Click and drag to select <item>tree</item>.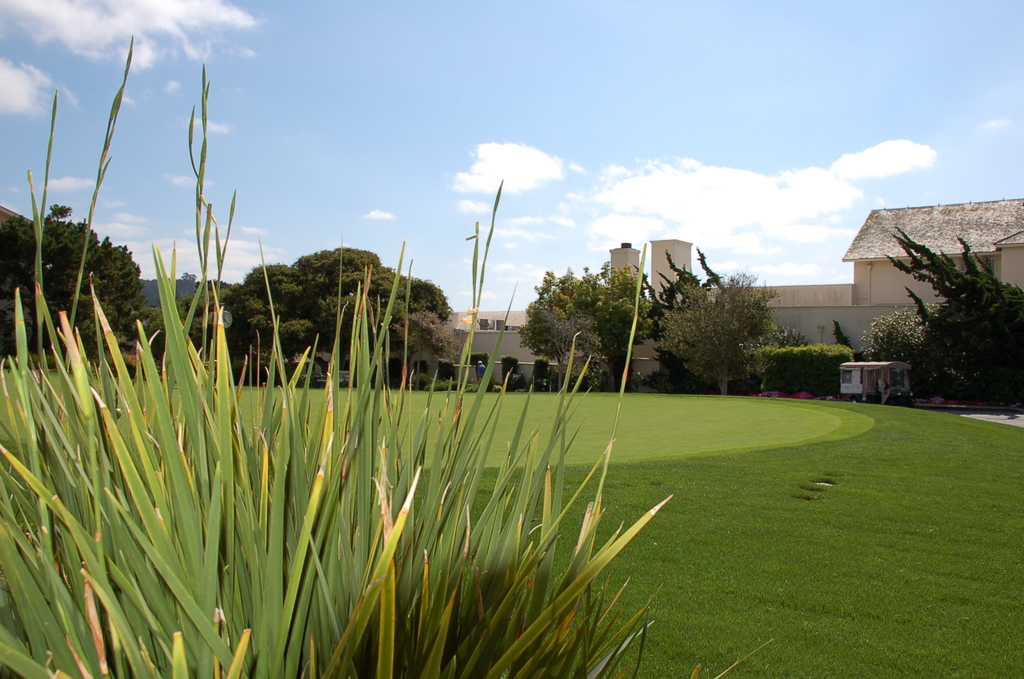
Selection: 395, 309, 465, 388.
